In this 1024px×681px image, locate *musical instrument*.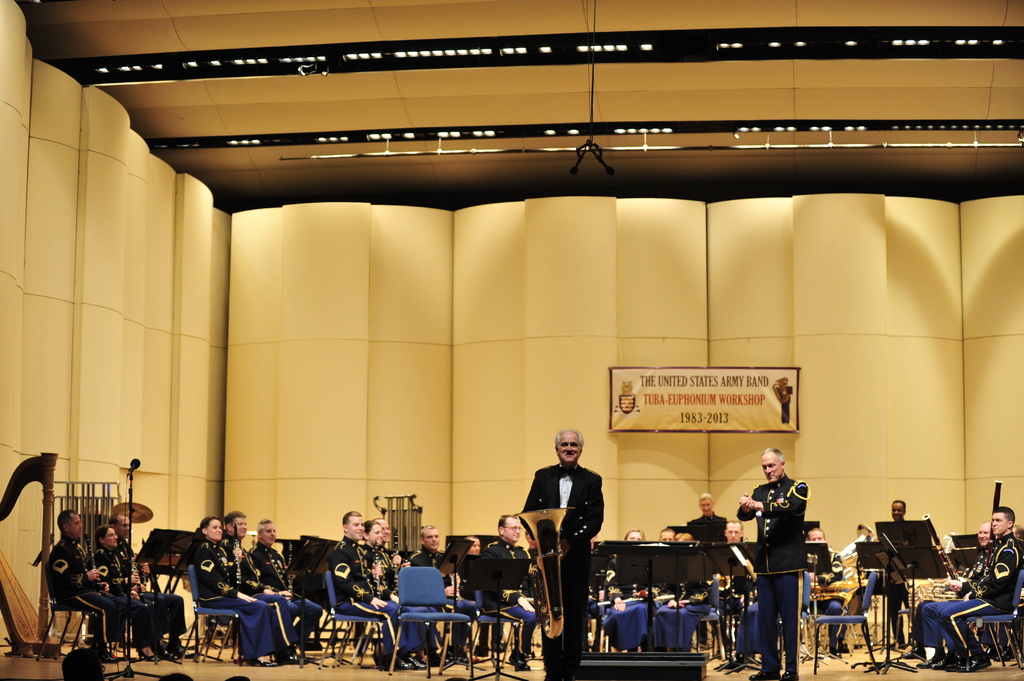
Bounding box: crop(392, 520, 400, 595).
